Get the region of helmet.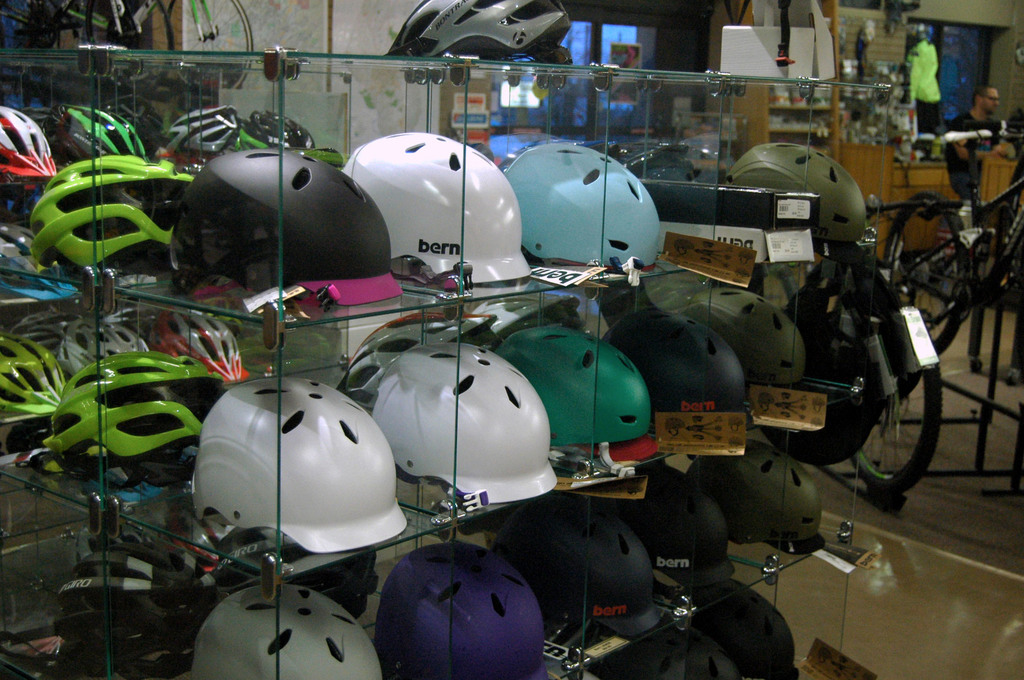
[x1=50, y1=355, x2=237, y2=487].
